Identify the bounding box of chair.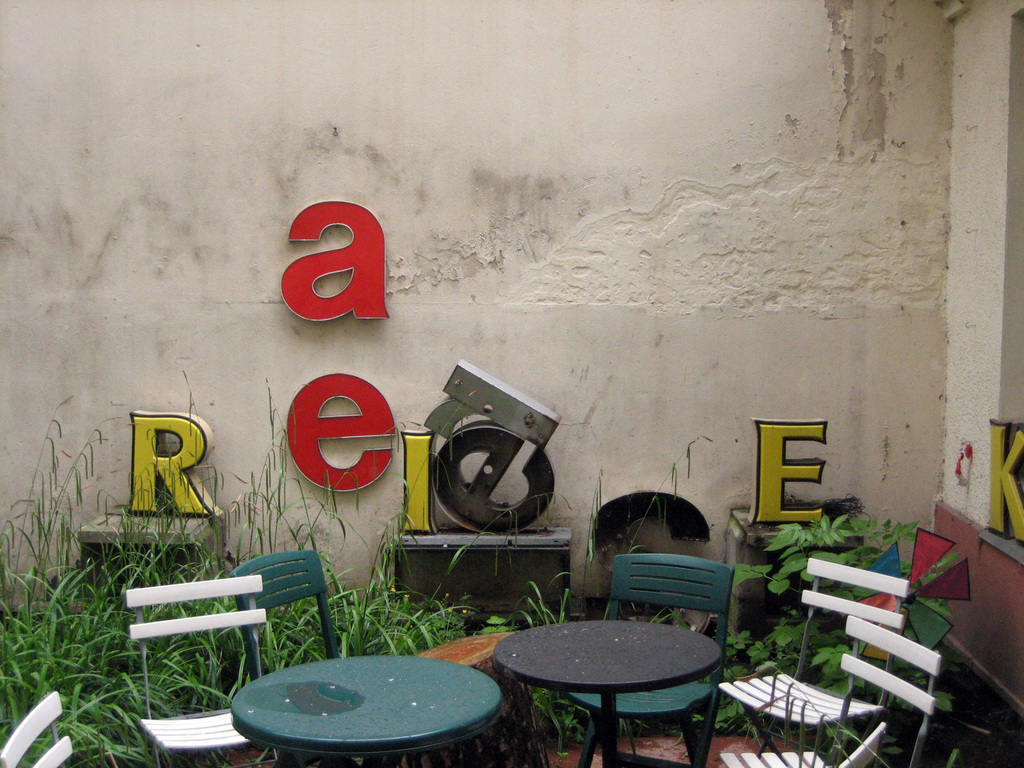
[left=553, top=558, right=755, bottom=759].
